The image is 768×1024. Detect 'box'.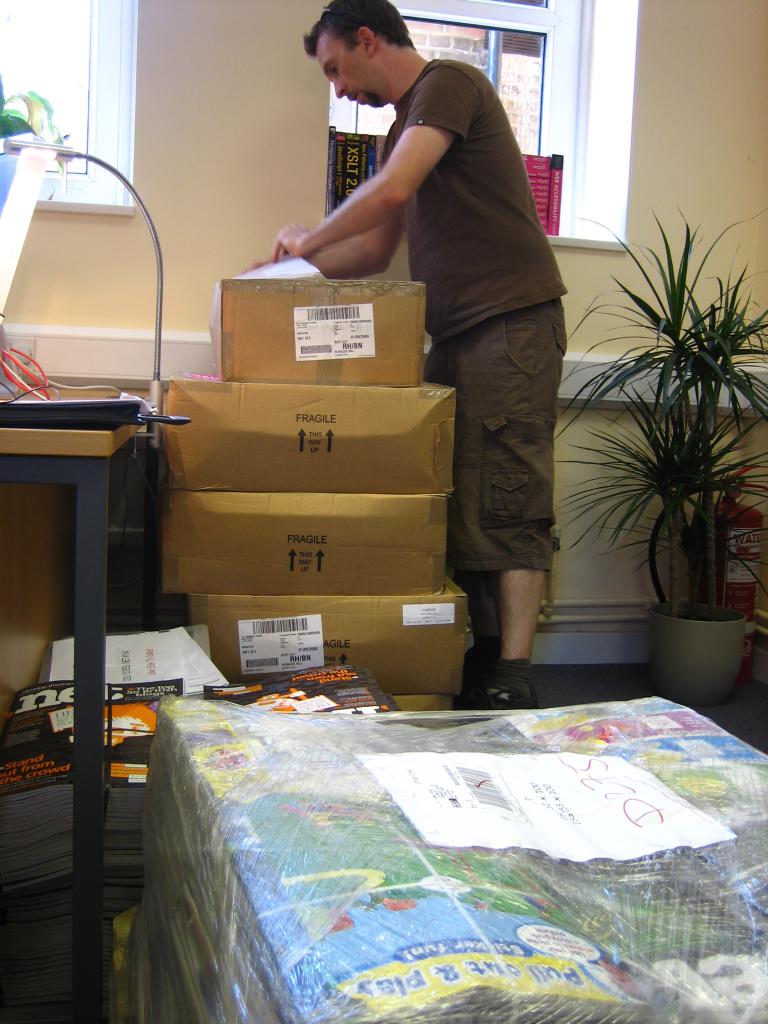
Detection: bbox(161, 490, 448, 593).
